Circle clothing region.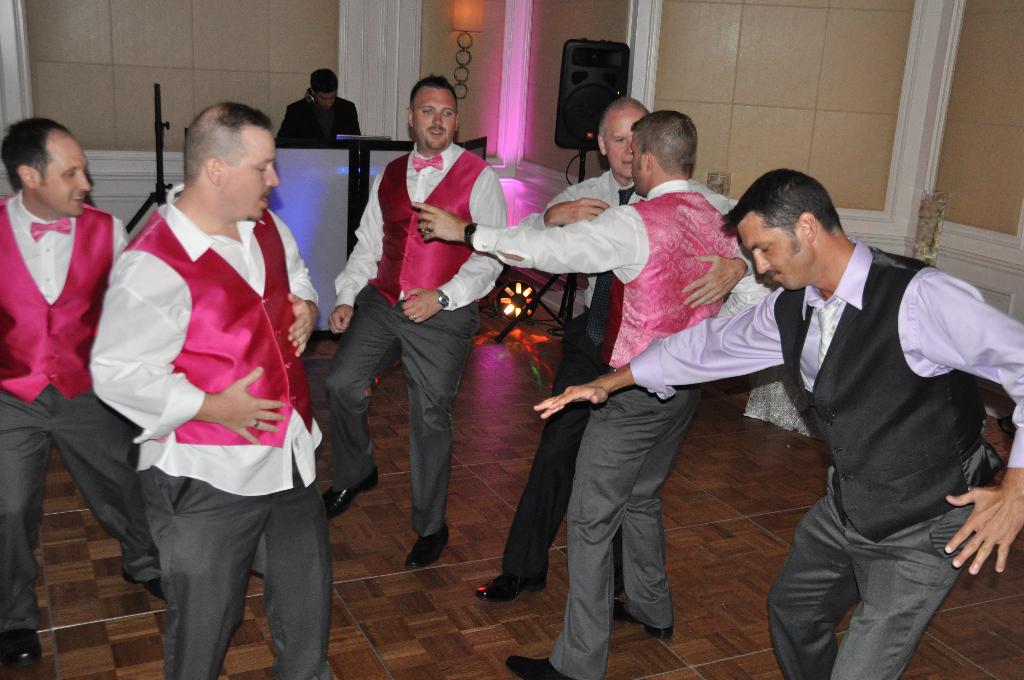
Region: {"x1": 333, "y1": 136, "x2": 505, "y2": 538}.
